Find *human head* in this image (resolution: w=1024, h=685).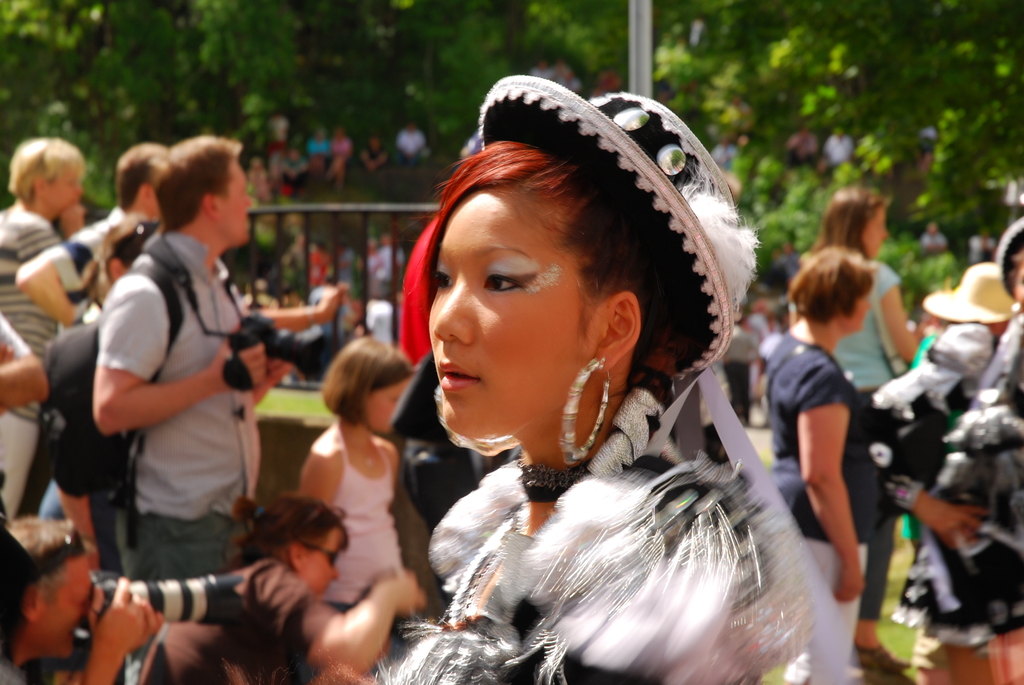
(x1=227, y1=491, x2=350, y2=602).
